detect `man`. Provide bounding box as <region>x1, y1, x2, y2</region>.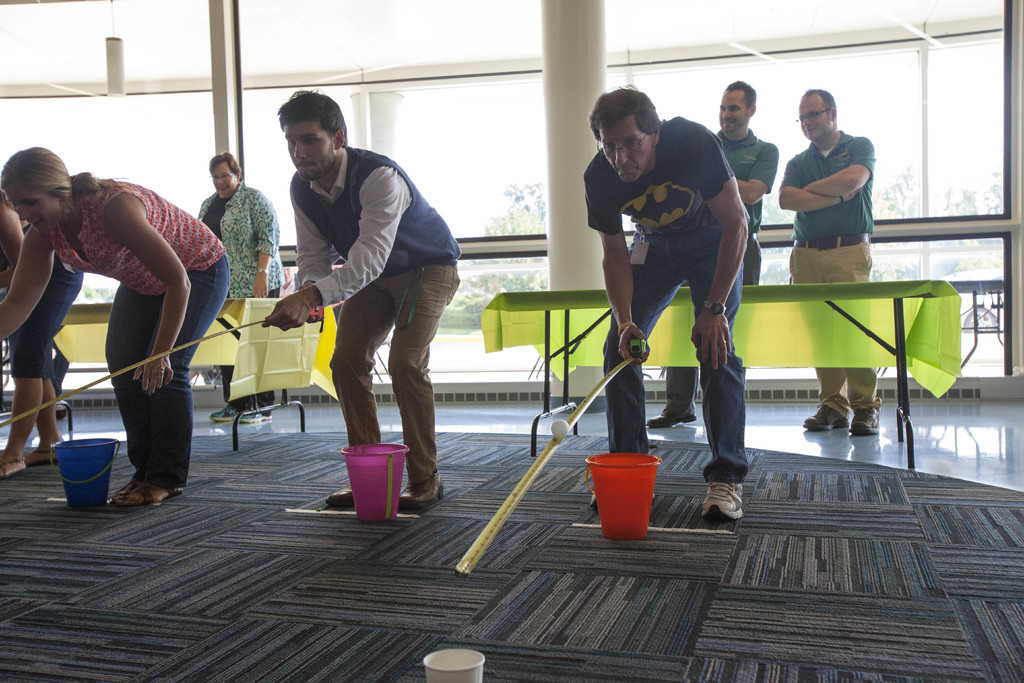
<region>582, 84, 756, 524</region>.
